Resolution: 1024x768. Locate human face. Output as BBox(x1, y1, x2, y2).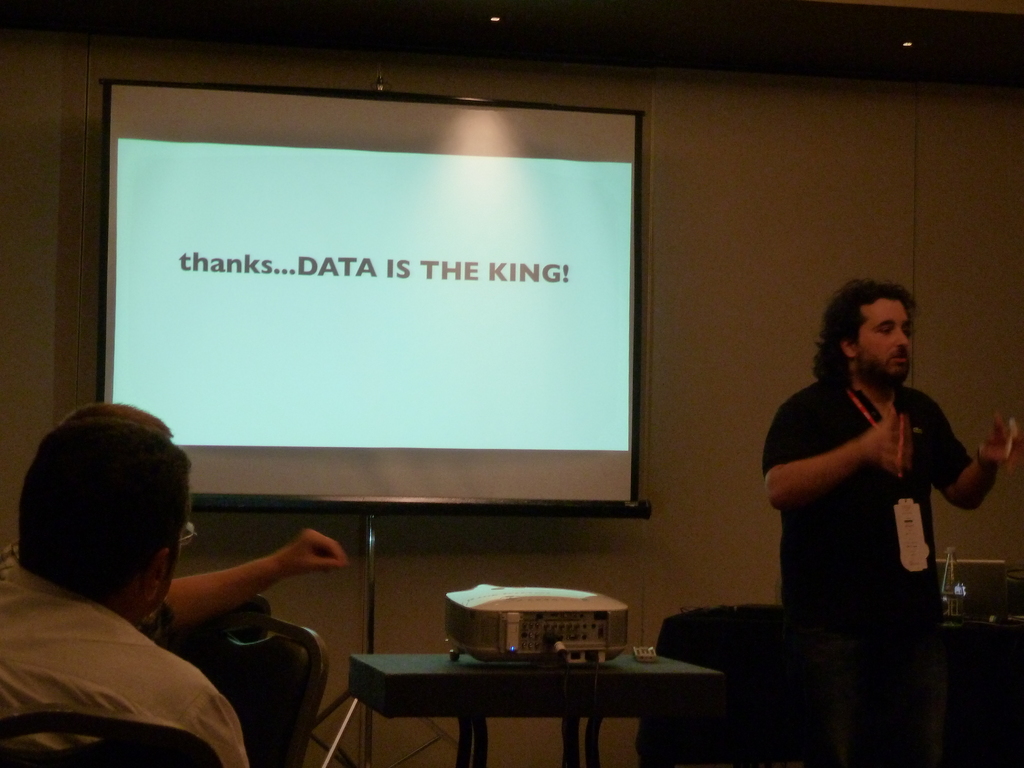
BBox(856, 296, 909, 385).
